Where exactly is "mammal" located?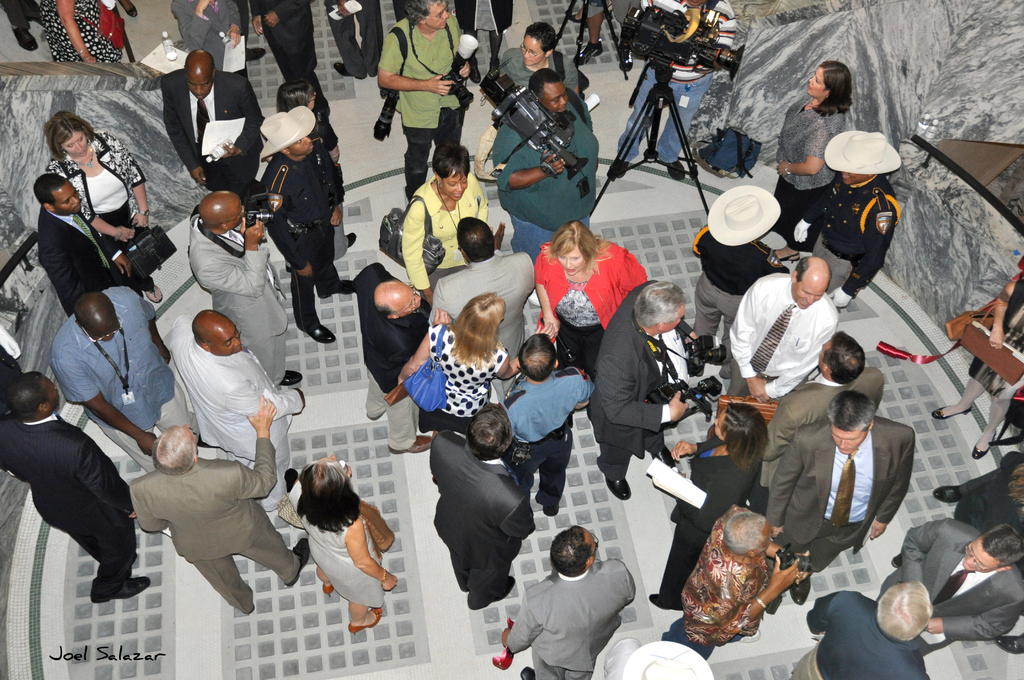
Its bounding box is bbox=(662, 503, 802, 664).
